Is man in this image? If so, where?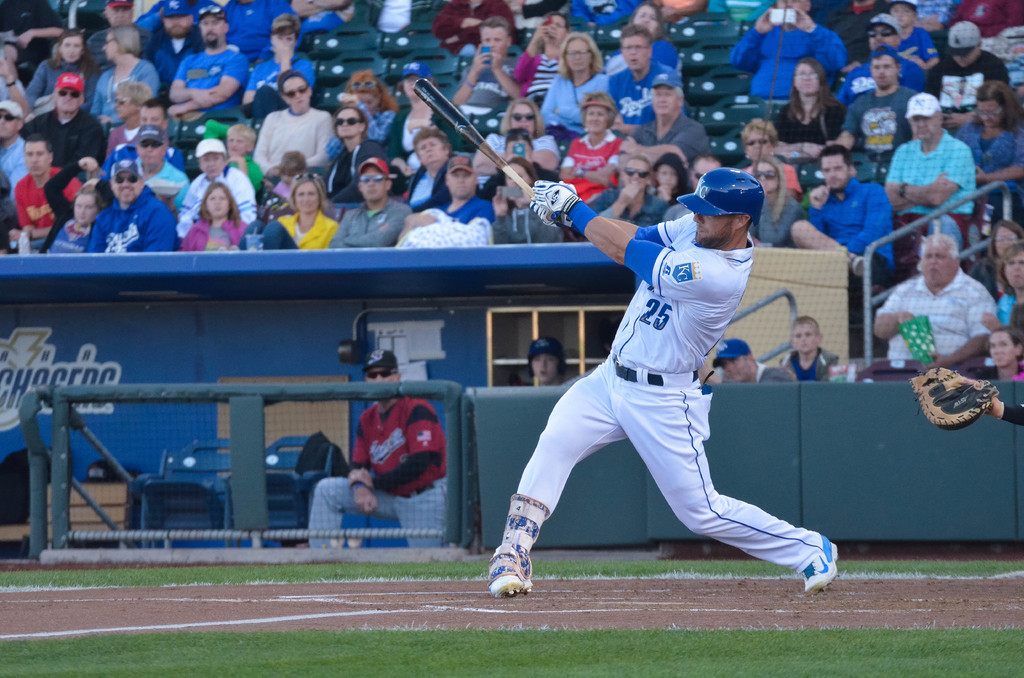
Yes, at rect(452, 20, 514, 112).
